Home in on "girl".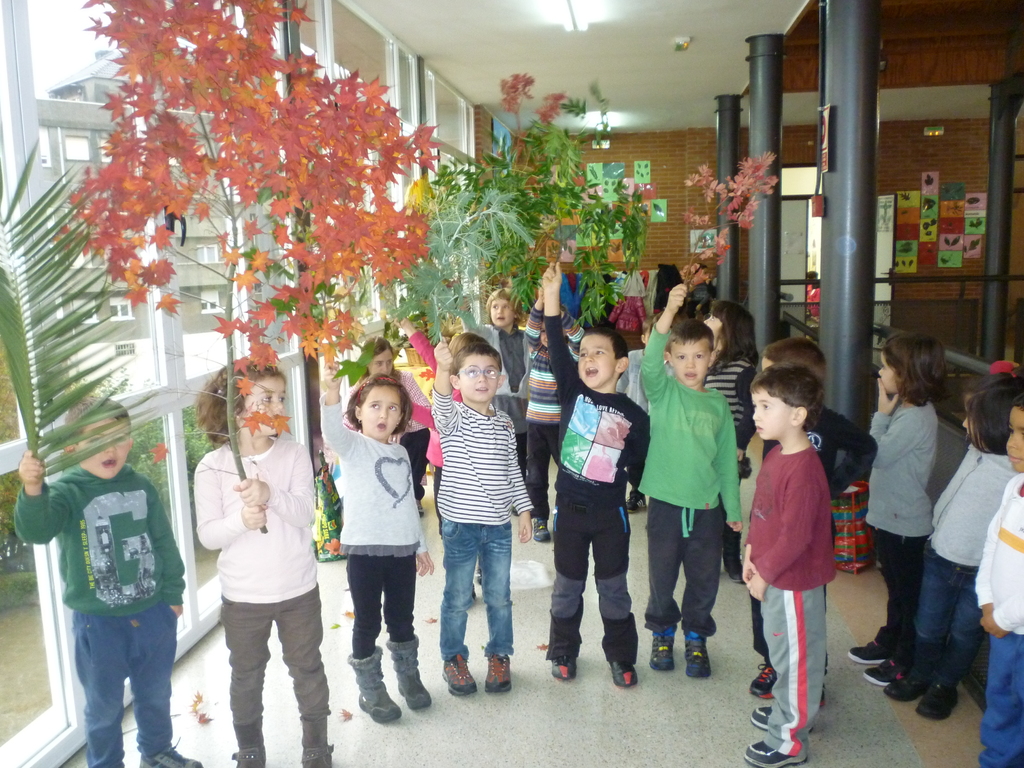
Homed in at region(191, 362, 335, 767).
